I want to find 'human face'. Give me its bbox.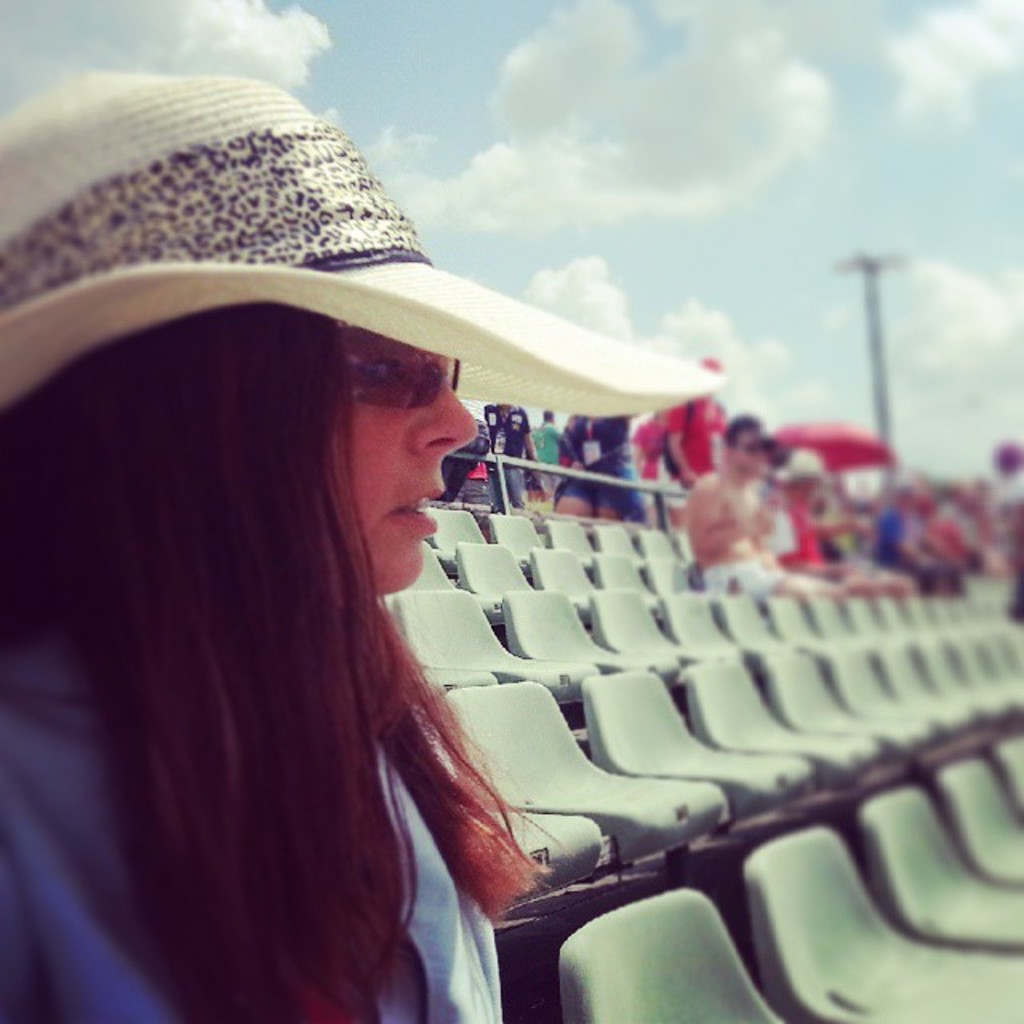
(278,336,504,587).
